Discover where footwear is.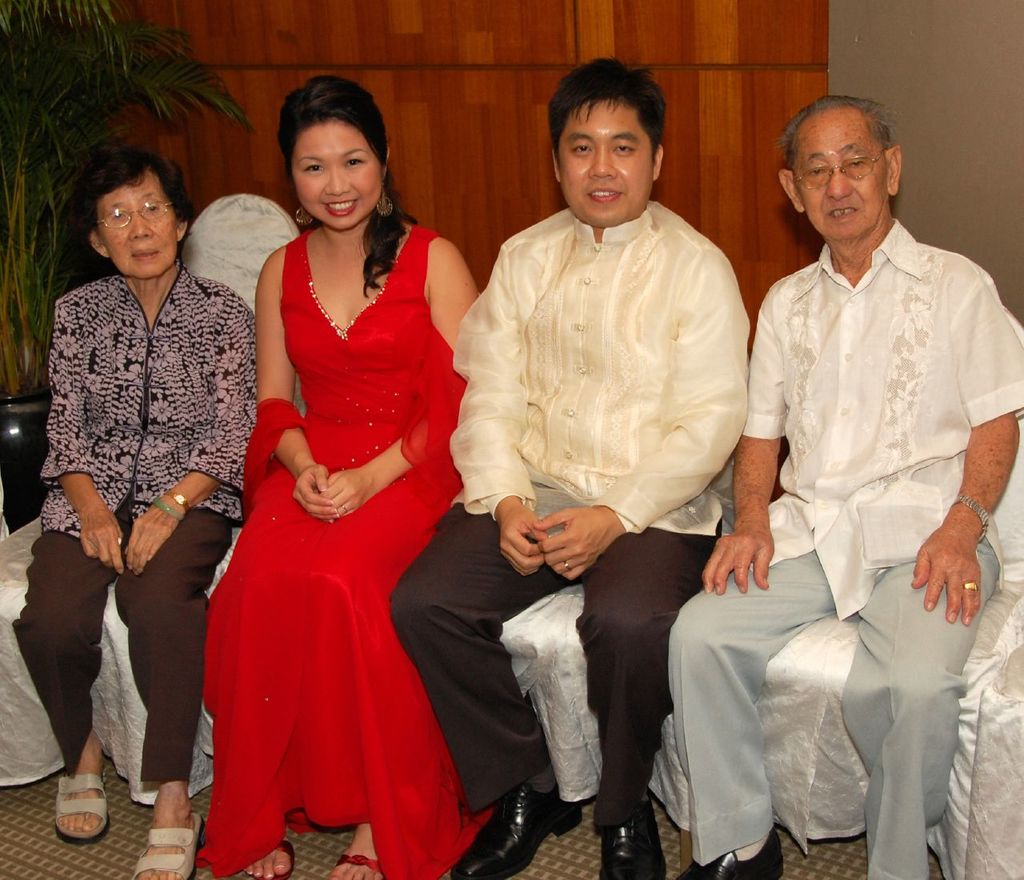
Discovered at [x1=326, y1=854, x2=389, y2=879].
